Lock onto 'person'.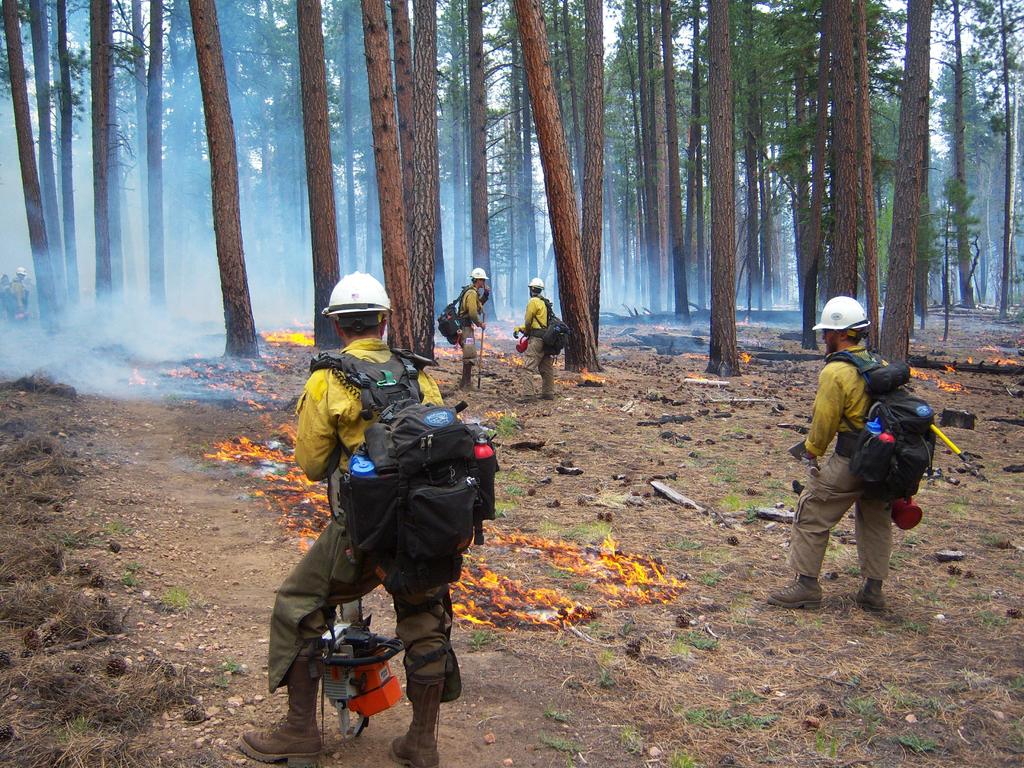
Locked: [767, 296, 909, 609].
